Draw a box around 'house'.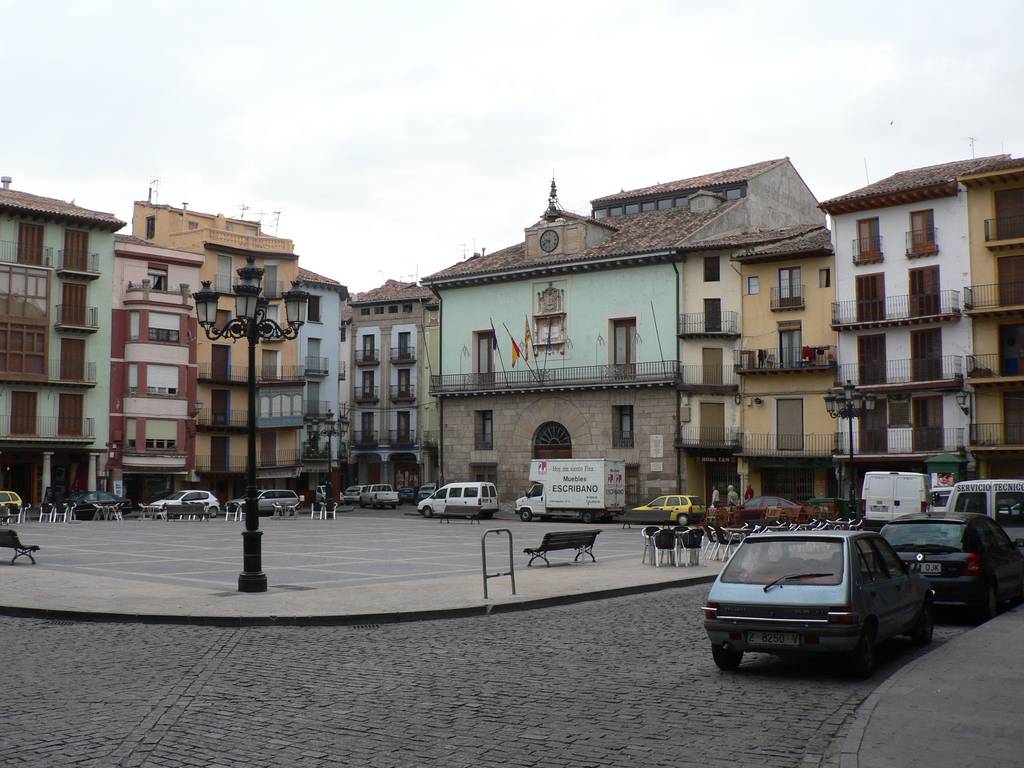
0 172 127 508.
